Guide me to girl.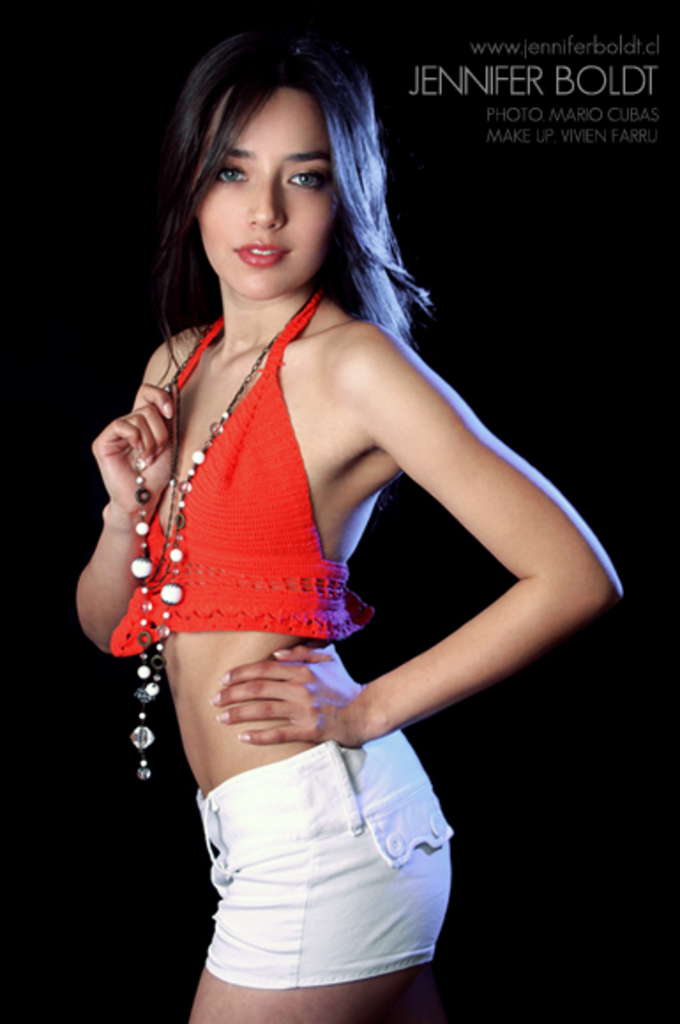
Guidance: 62, 30, 634, 1022.
